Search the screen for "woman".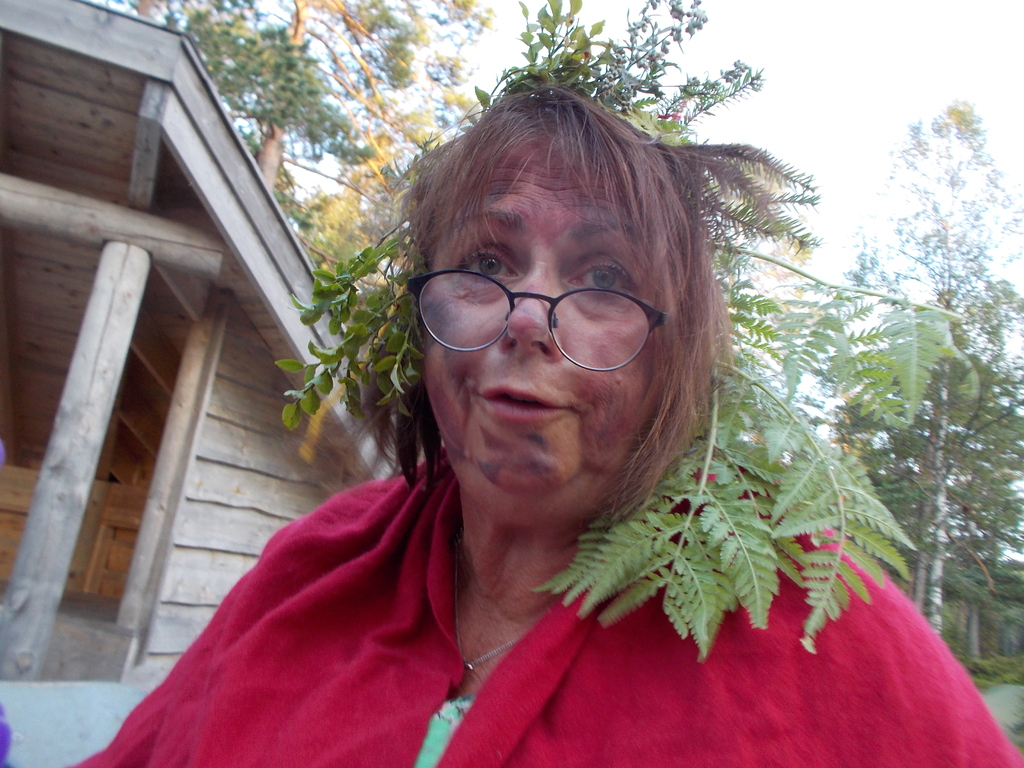
Found at {"x1": 168, "y1": 81, "x2": 936, "y2": 765}.
